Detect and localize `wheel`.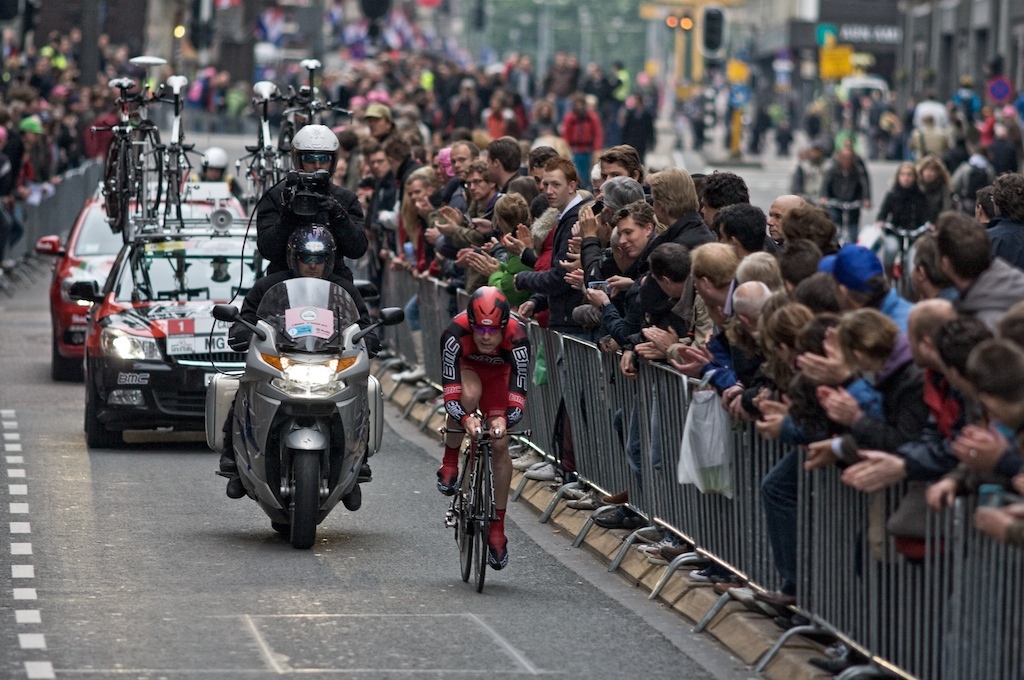
Localized at <box>284,447,323,551</box>.
